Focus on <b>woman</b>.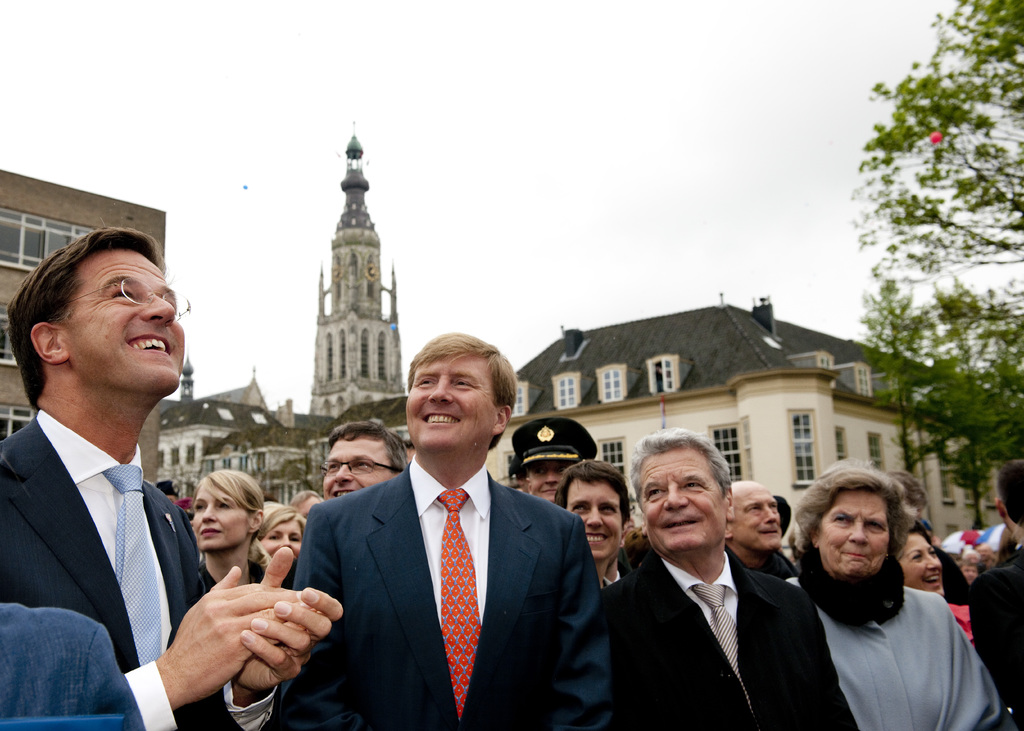
Focused at [256, 501, 301, 577].
